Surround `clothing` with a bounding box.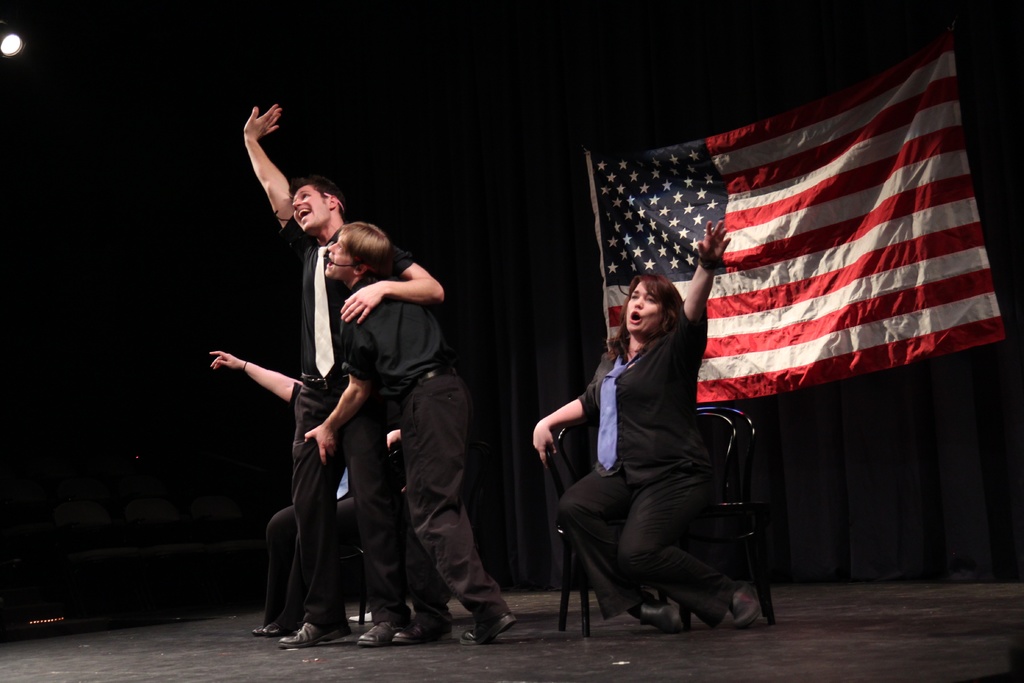
bbox=(258, 379, 369, 621).
